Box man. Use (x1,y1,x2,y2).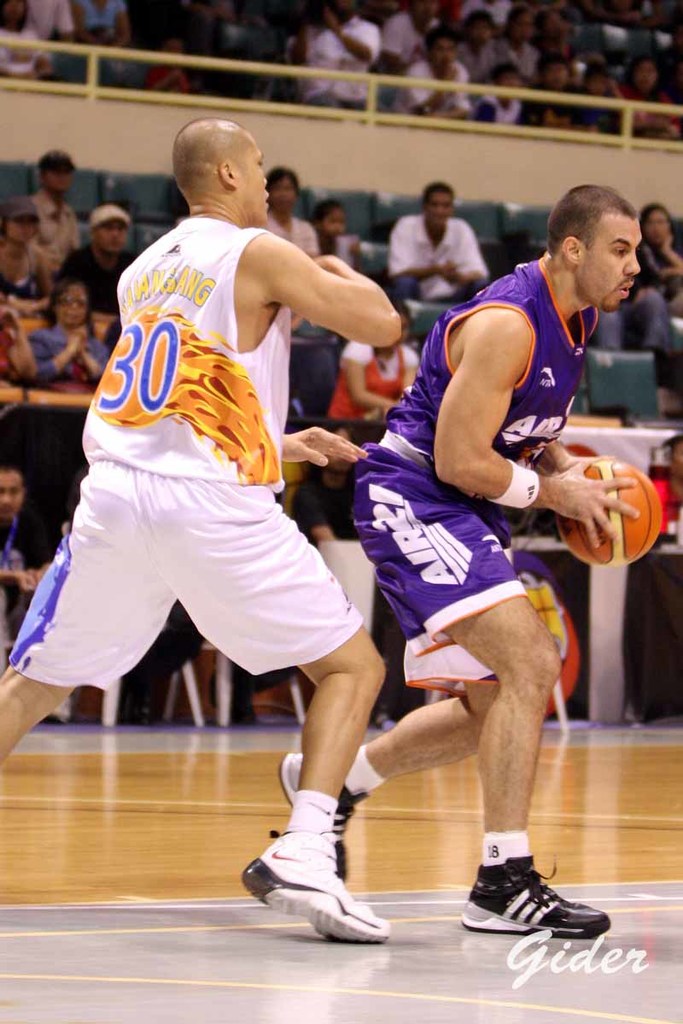
(505,8,546,84).
